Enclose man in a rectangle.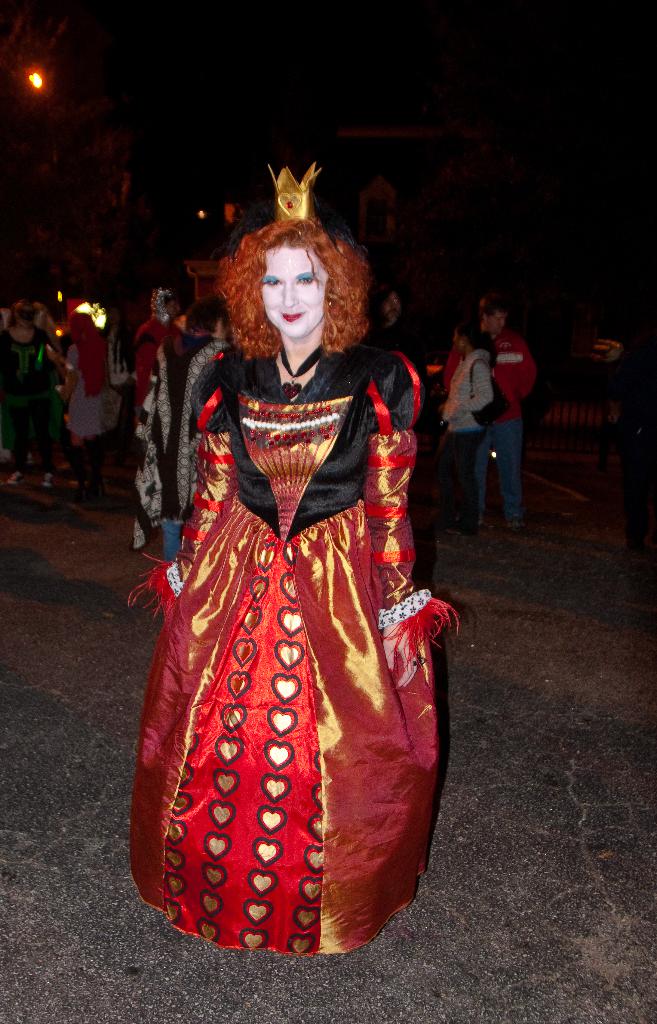
(x1=365, y1=284, x2=428, y2=397).
